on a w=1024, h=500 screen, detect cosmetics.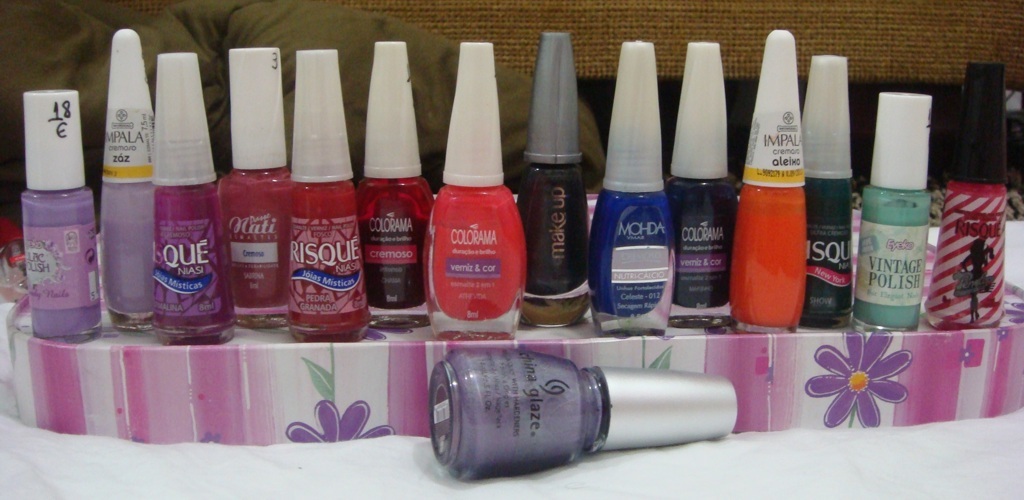
rect(351, 38, 436, 332).
